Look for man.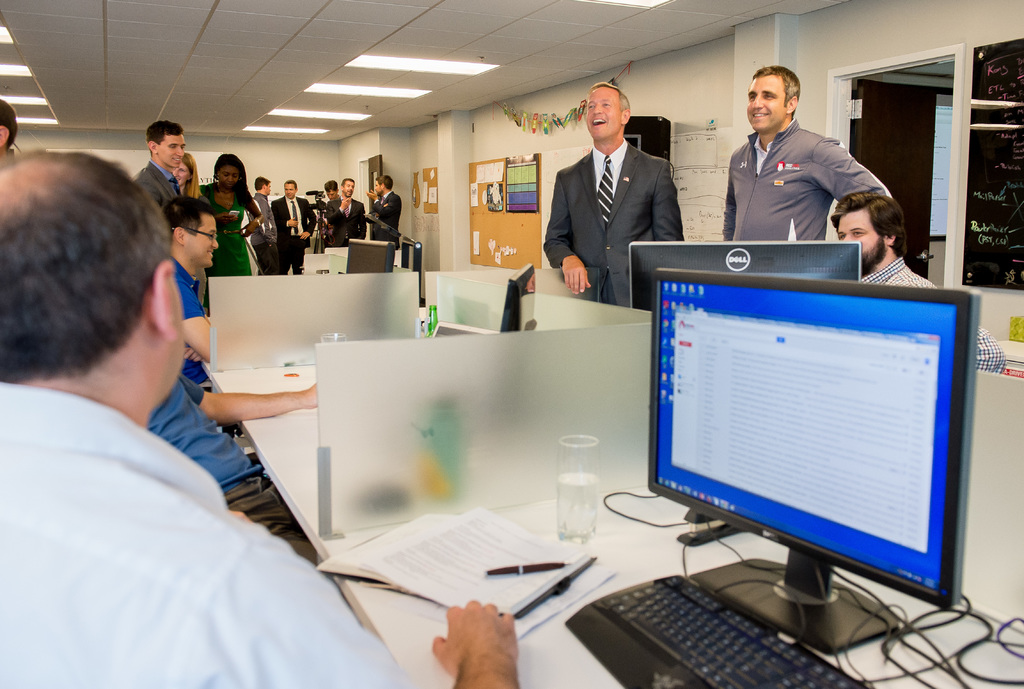
Found: (x1=0, y1=142, x2=525, y2=688).
